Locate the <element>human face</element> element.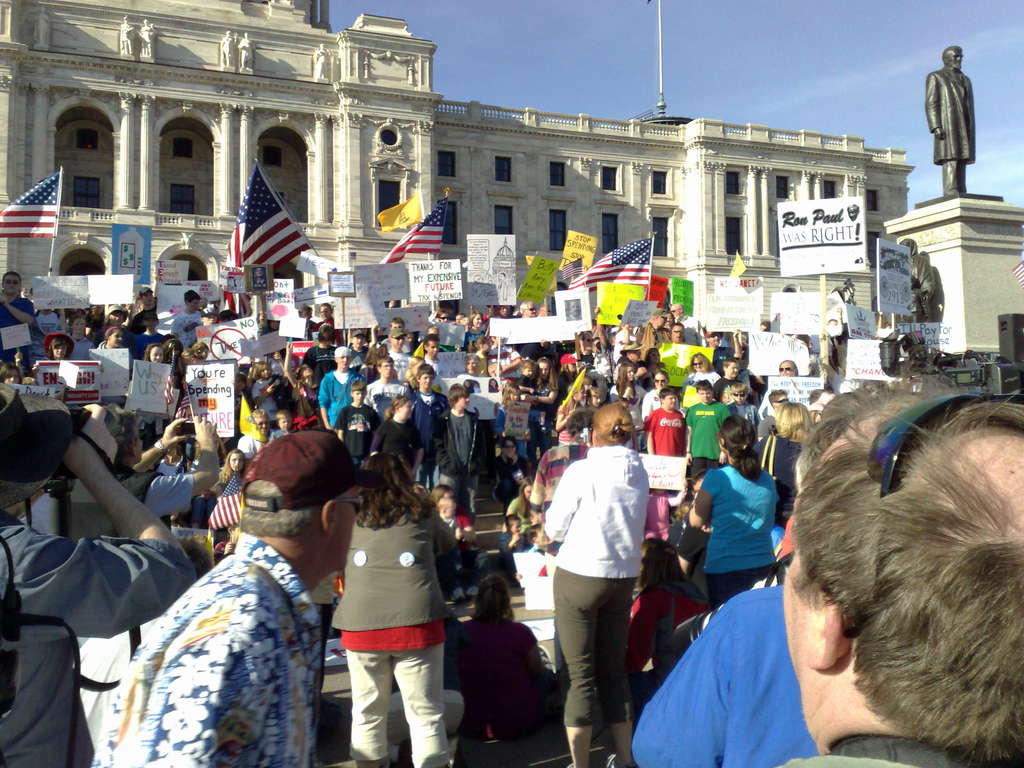
Element bbox: [x1=657, y1=314, x2=668, y2=328].
